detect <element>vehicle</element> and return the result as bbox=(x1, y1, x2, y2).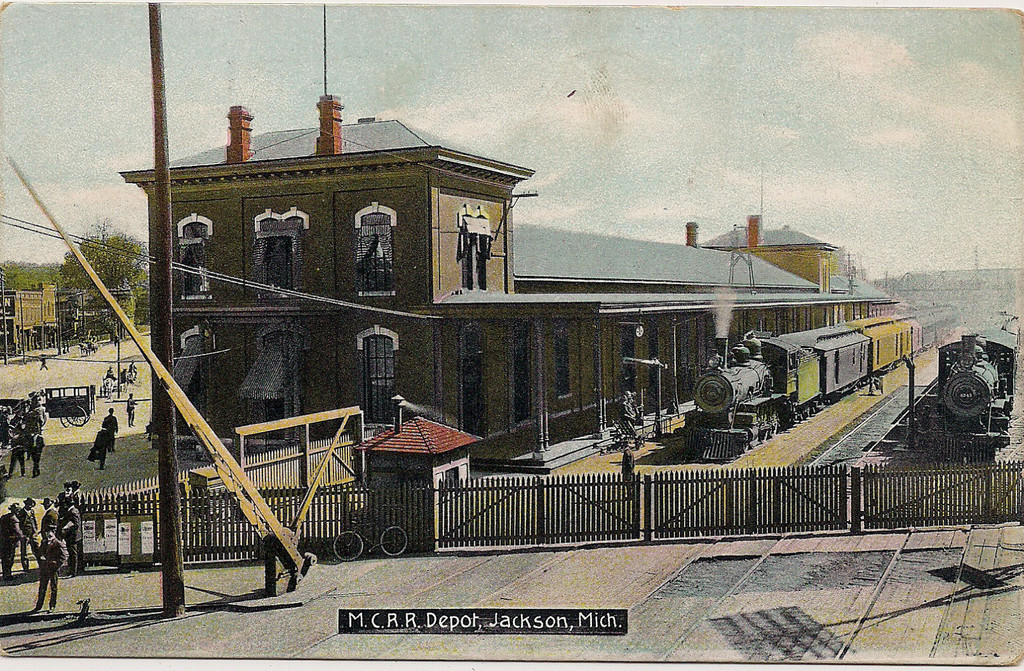
bbox=(3, 383, 95, 429).
